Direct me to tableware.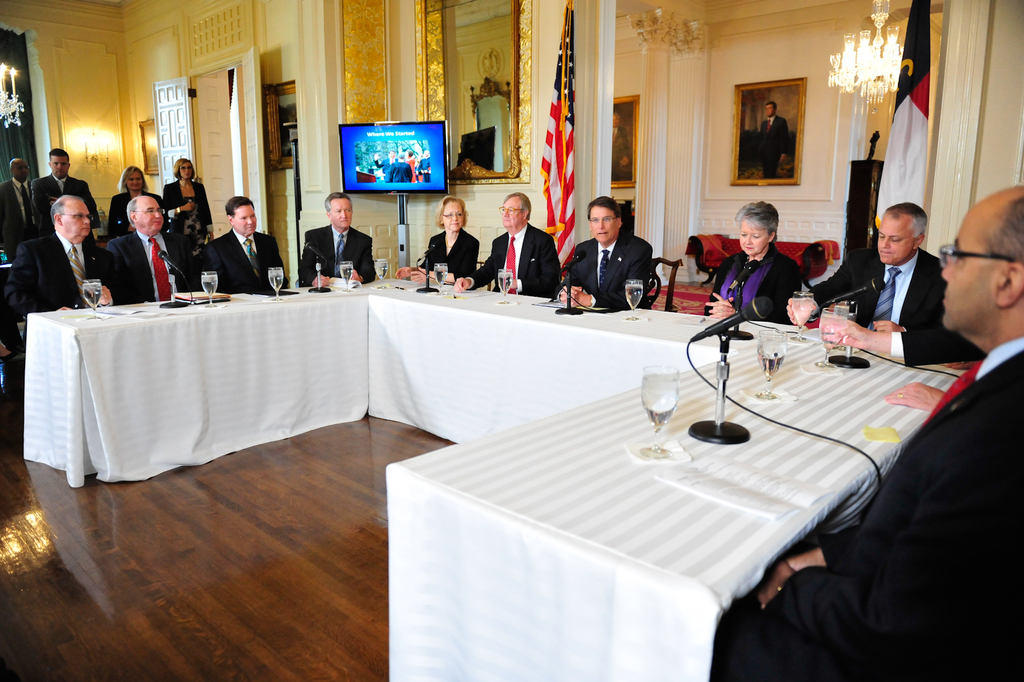
Direction: {"x1": 199, "y1": 269, "x2": 218, "y2": 308}.
